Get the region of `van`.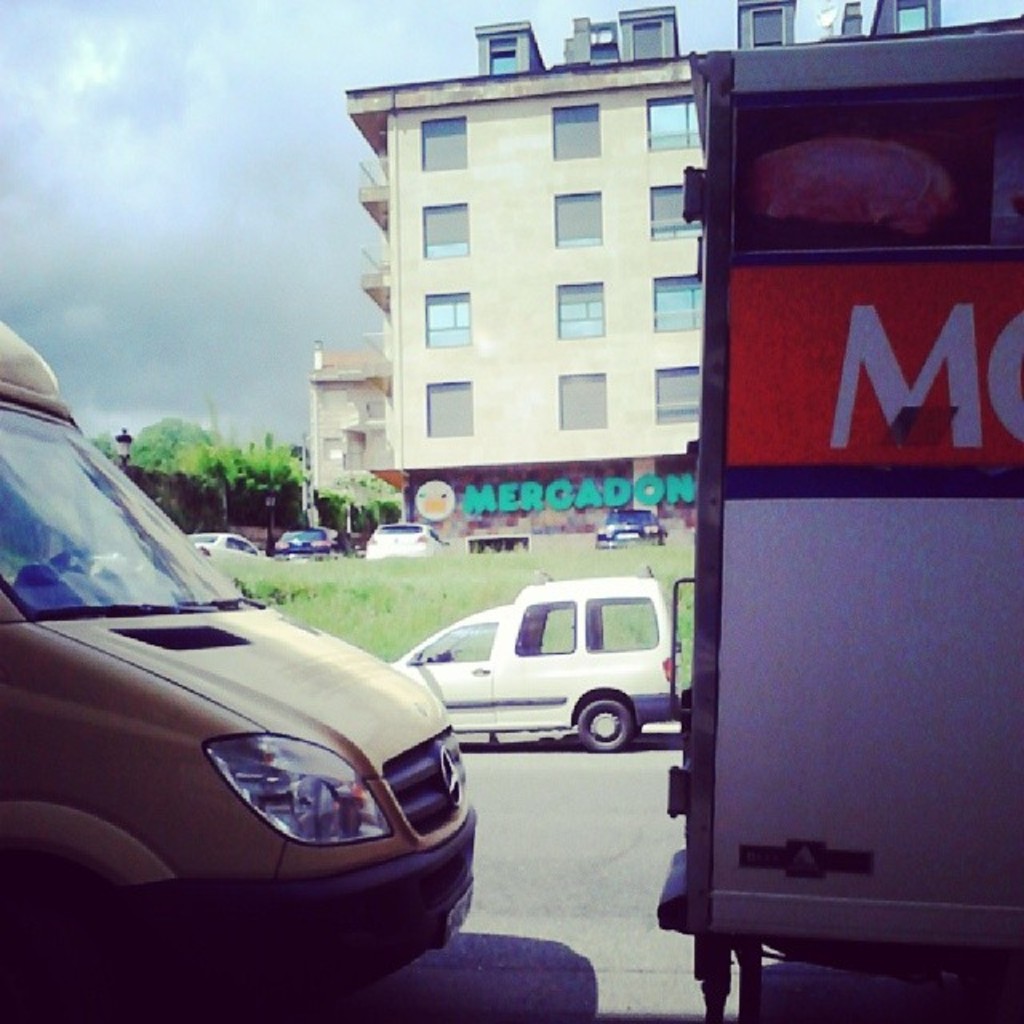
select_region(0, 312, 485, 1022).
